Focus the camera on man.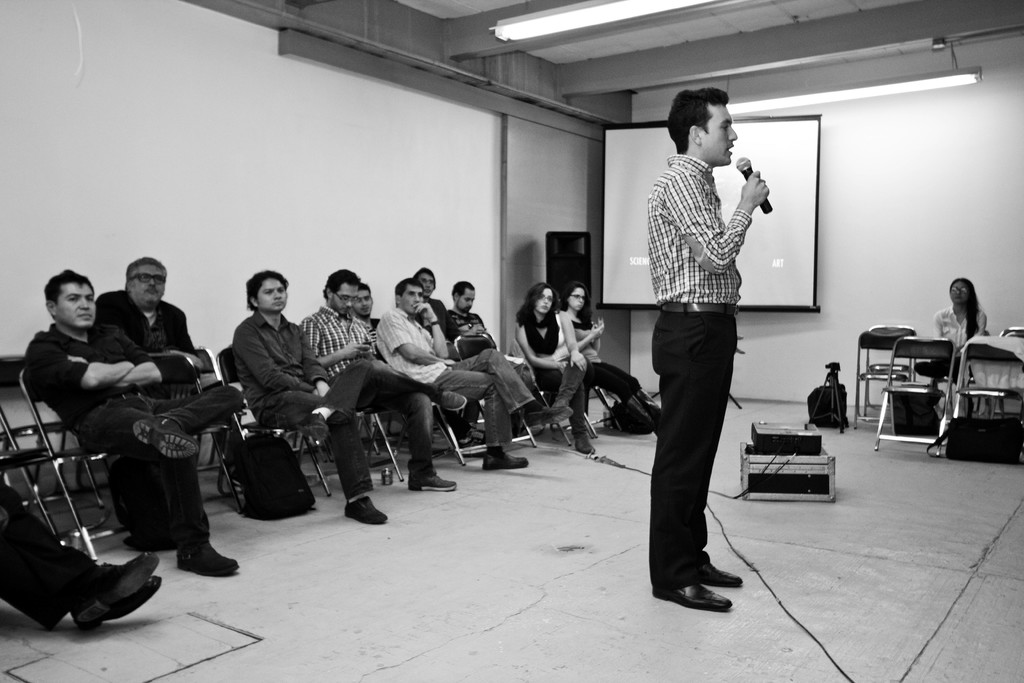
Focus region: [left=22, top=269, right=245, bottom=577].
